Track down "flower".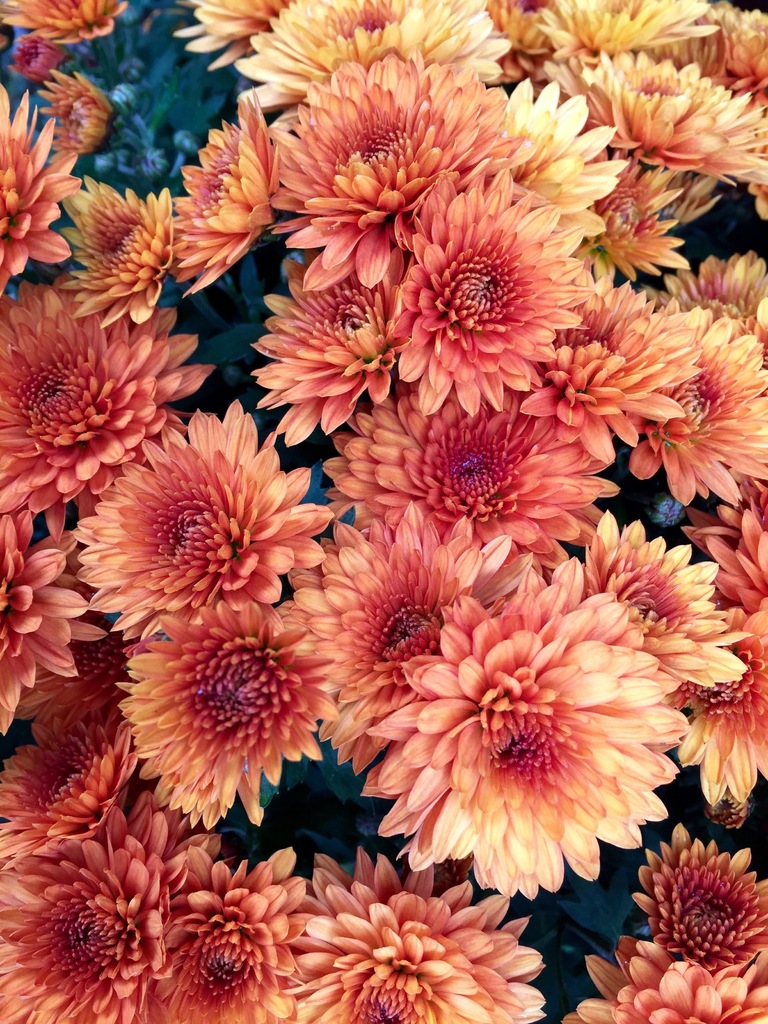
Tracked to bbox=[0, 708, 140, 870].
